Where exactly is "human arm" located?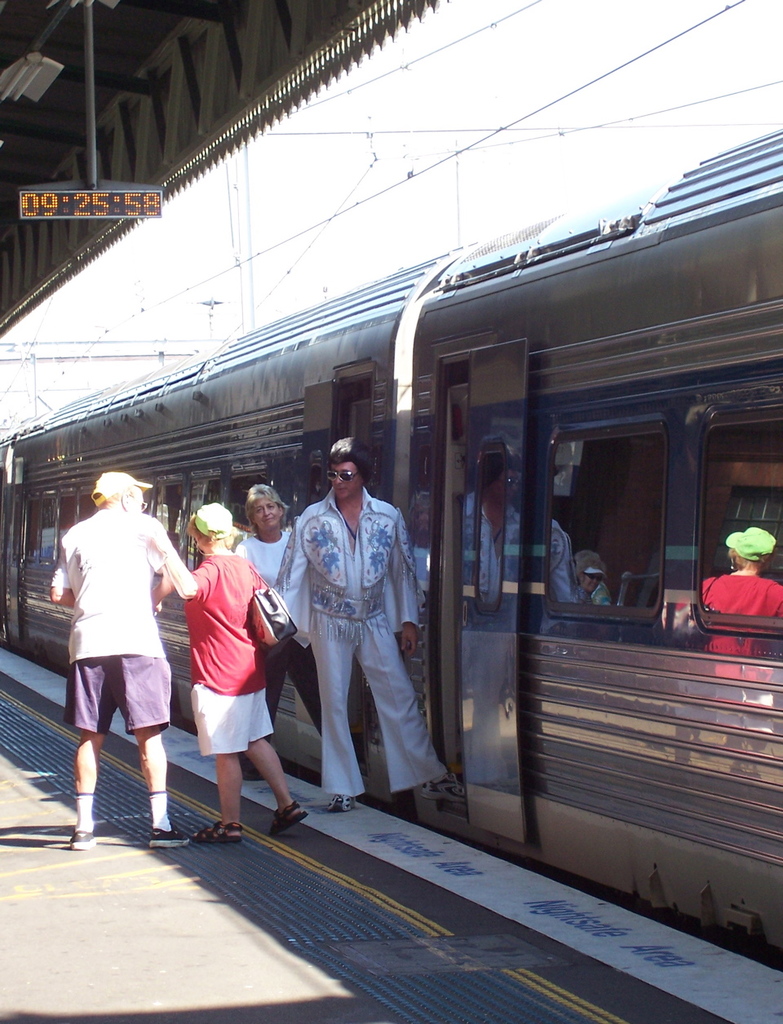
Its bounding box is rect(46, 533, 83, 610).
